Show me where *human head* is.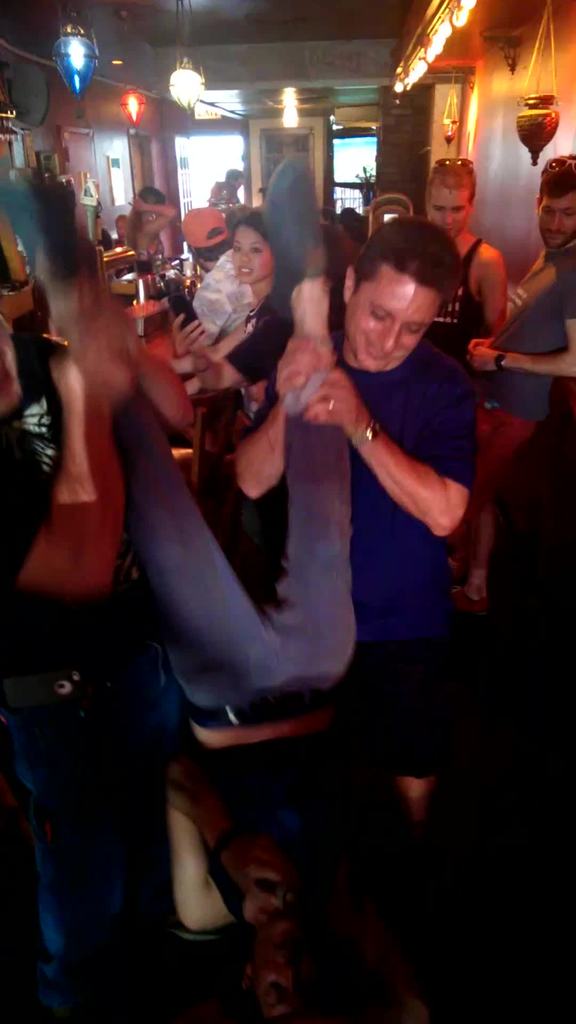
*human head* is at bbox=(365, 191, 421, 239).
